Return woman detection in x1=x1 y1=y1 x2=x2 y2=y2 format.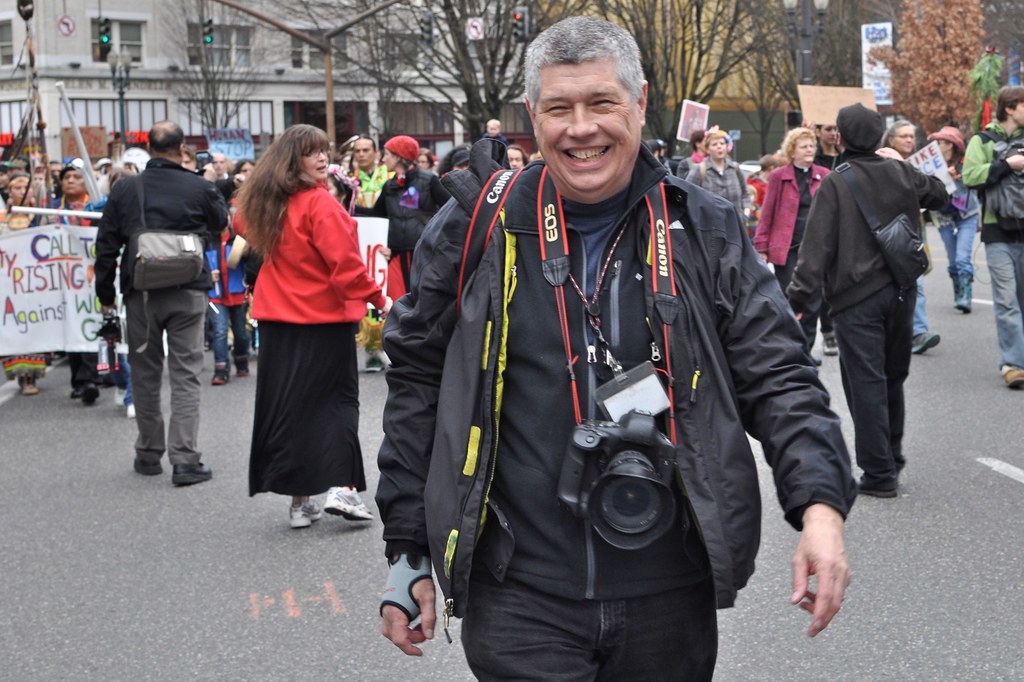
x1=928 y1=125 x2=983 y2=309.
